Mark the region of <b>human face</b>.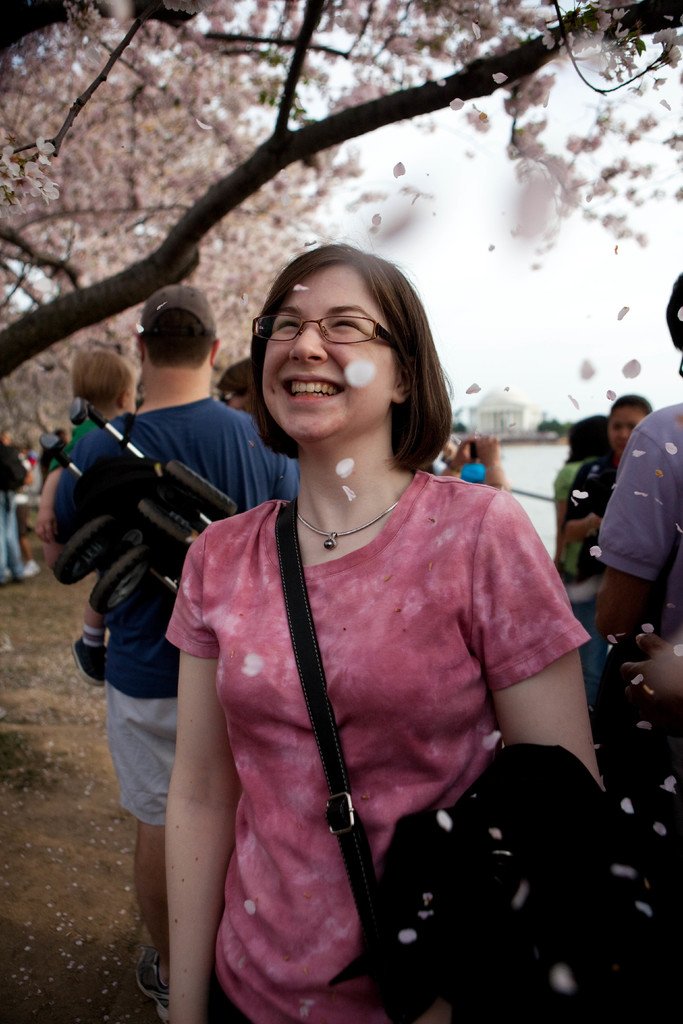
Region: 264/265/395/445.
